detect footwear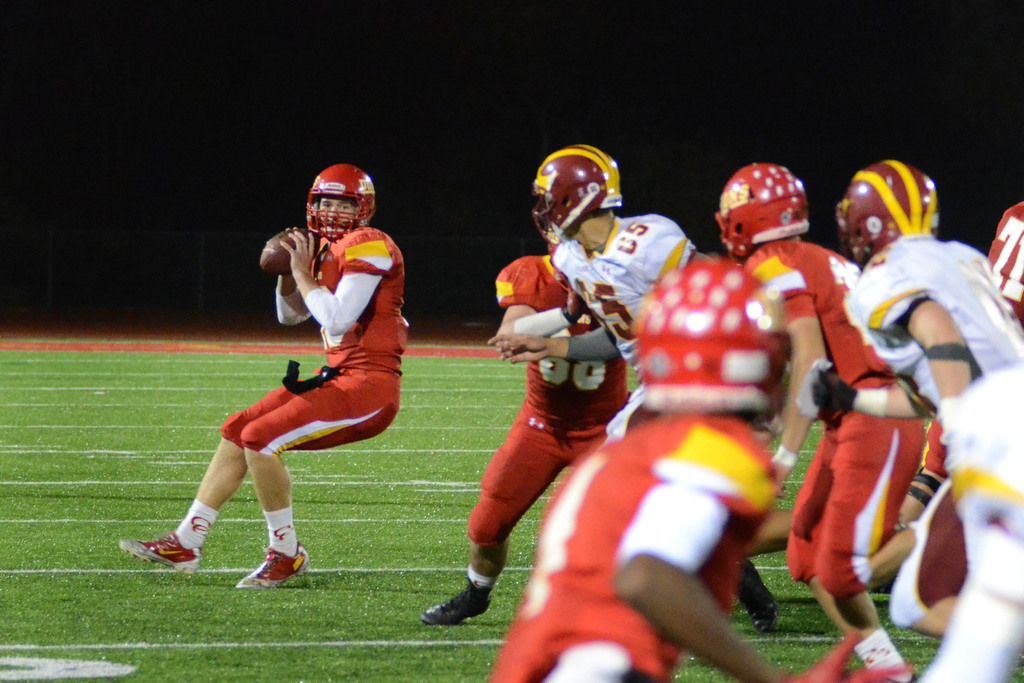
bbox=(220, 529, 295, 595)
